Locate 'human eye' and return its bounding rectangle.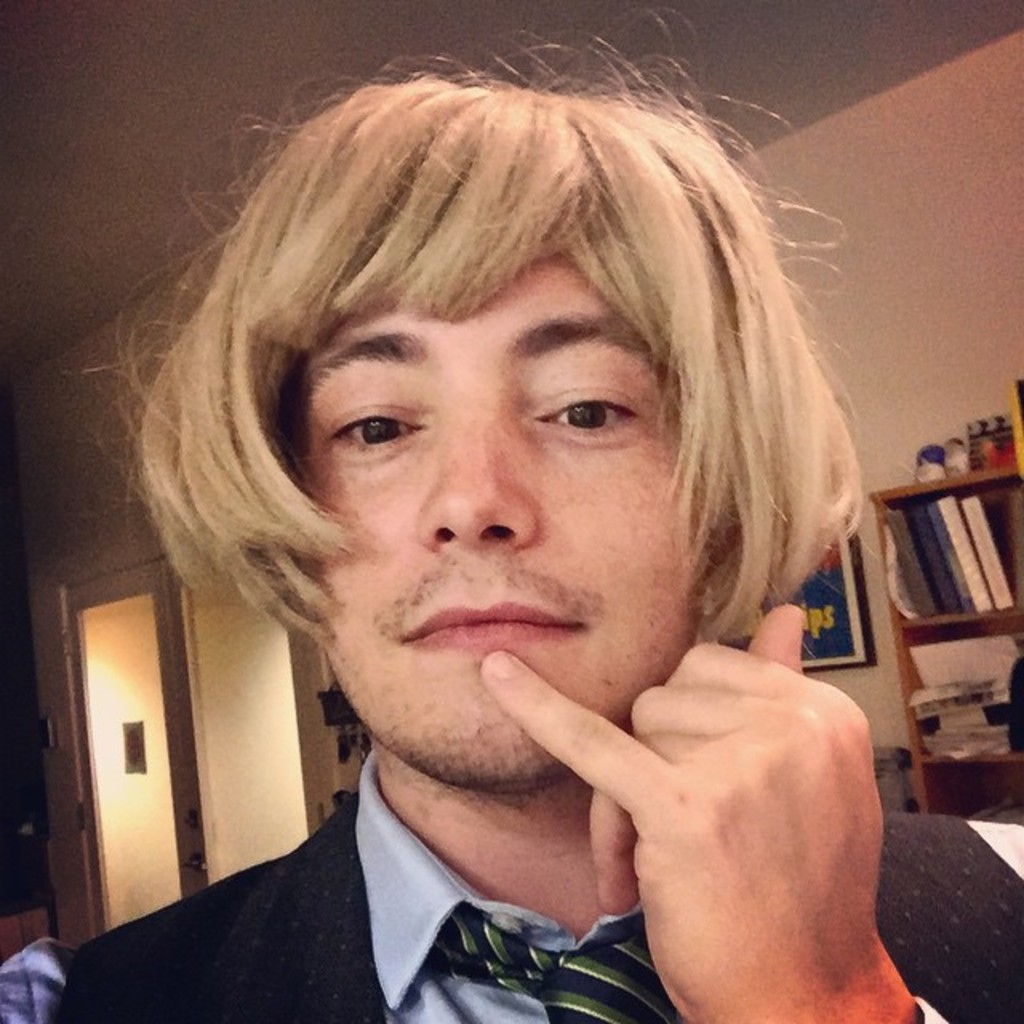
[315,387,438,459].
